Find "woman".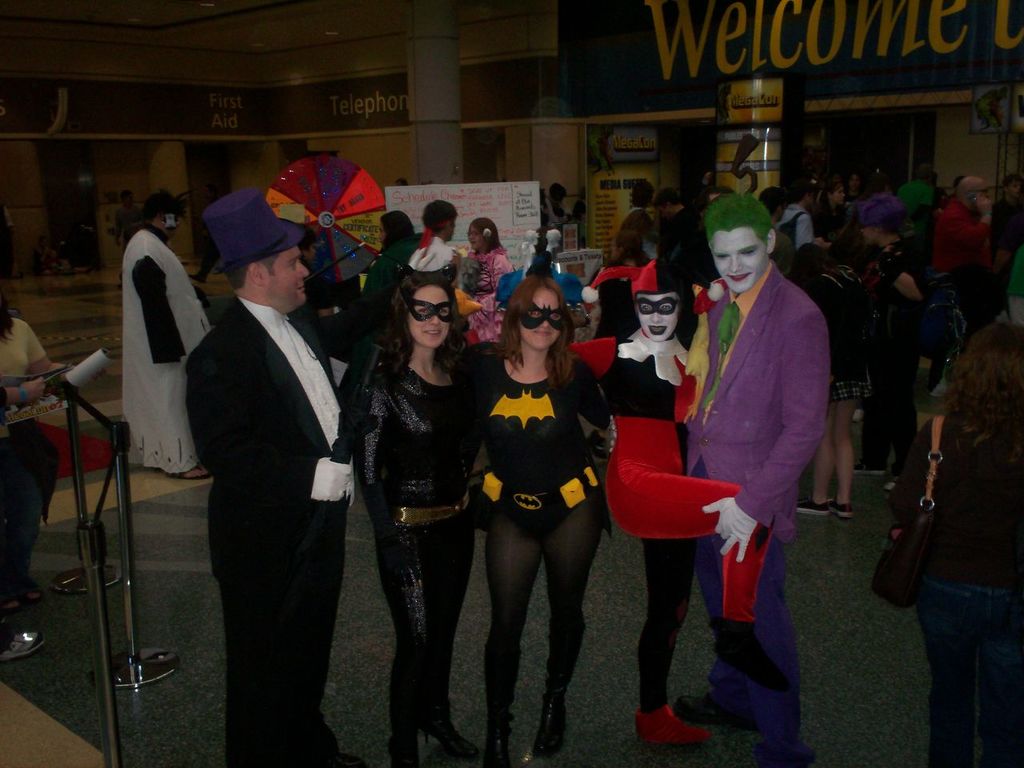
pyautogui.locateOnScreen(377, 210, 414, 254).
